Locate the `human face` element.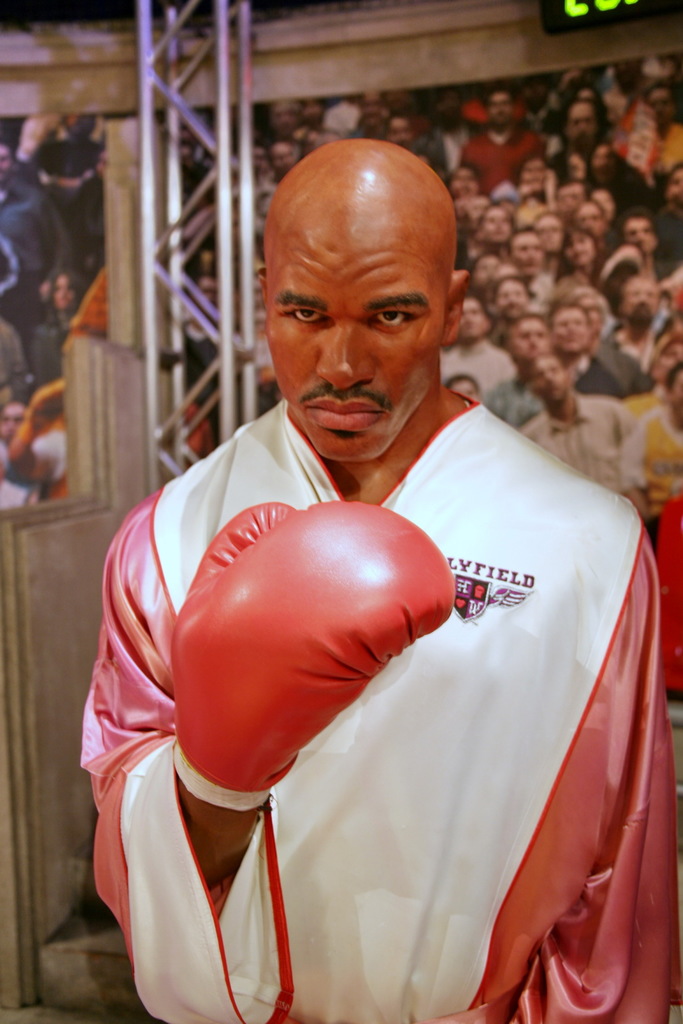
Element bbox: locate(266, 216, 442, 464).
